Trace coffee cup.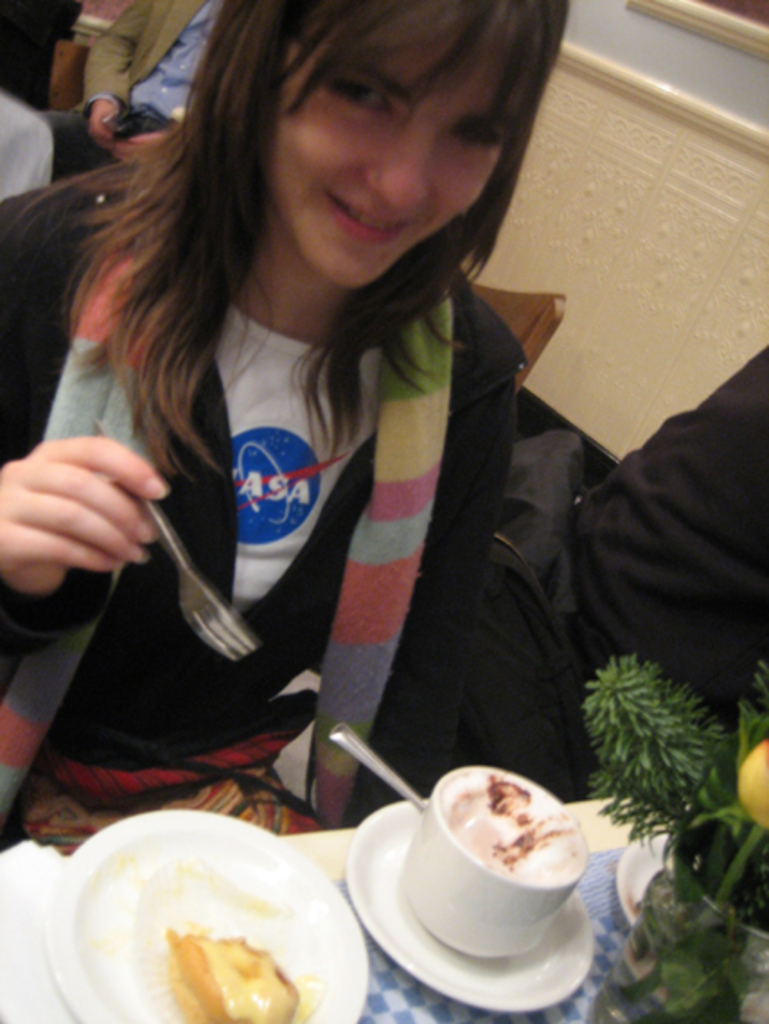
Traced to (left=401, top=762, right=589, bottom=968).
